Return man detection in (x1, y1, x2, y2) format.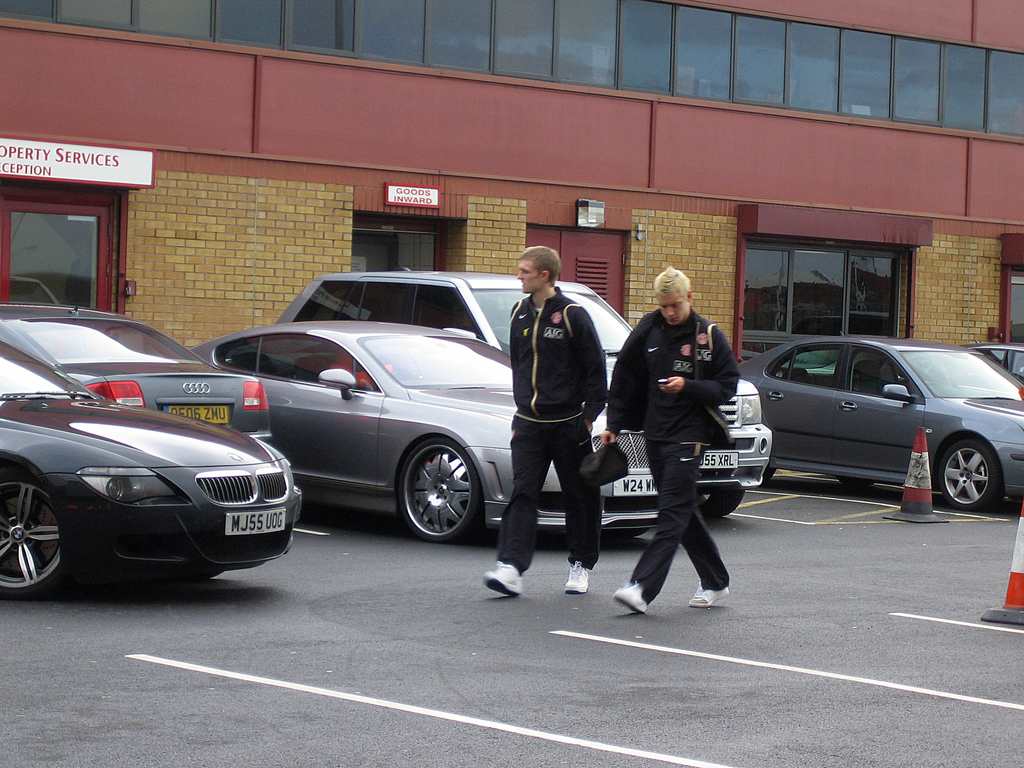
(610, 280, 760, 611).
